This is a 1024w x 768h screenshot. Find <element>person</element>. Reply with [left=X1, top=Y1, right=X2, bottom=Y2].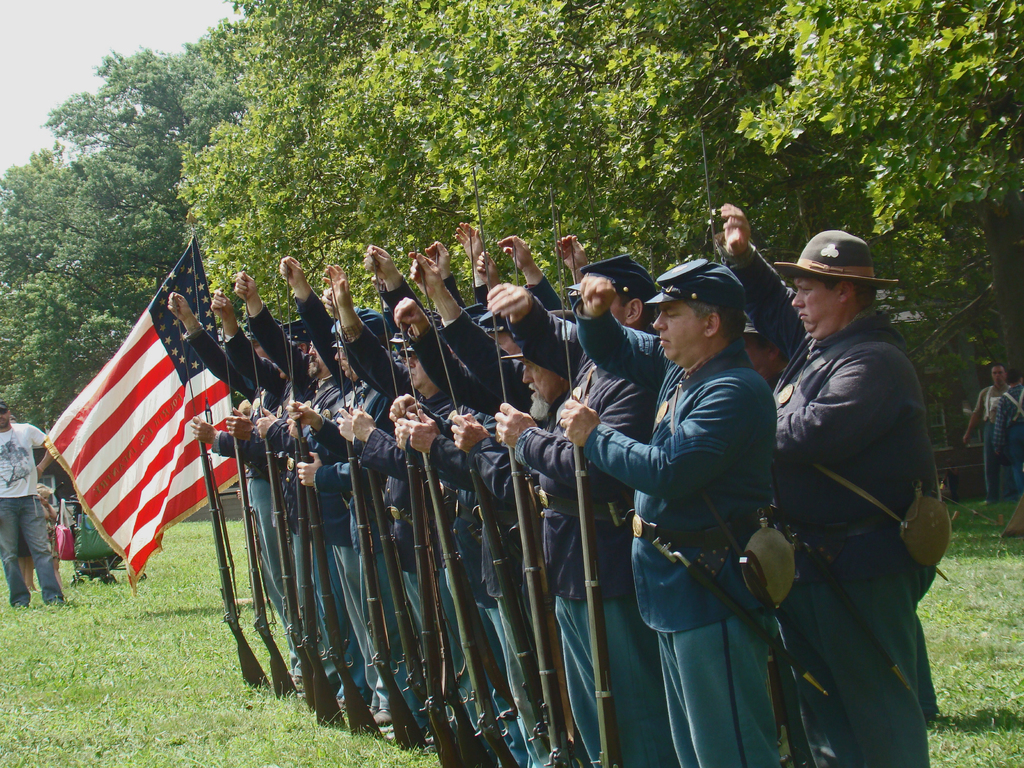
[left=68, top=476, right=126, bottom=585].
